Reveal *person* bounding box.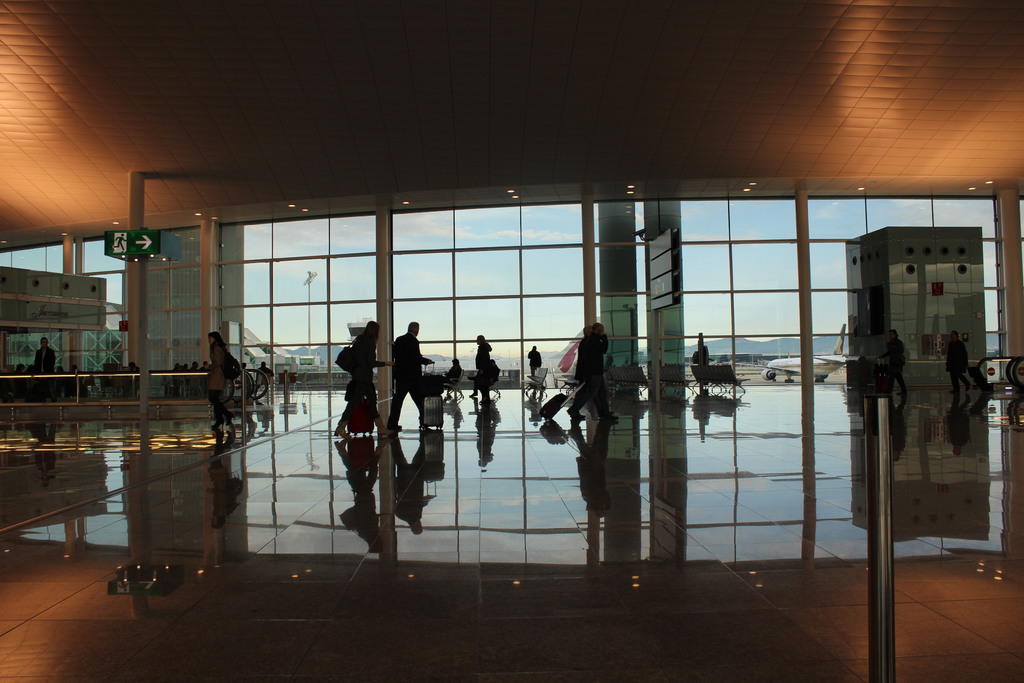
Revealed: 561:322:618:422.
